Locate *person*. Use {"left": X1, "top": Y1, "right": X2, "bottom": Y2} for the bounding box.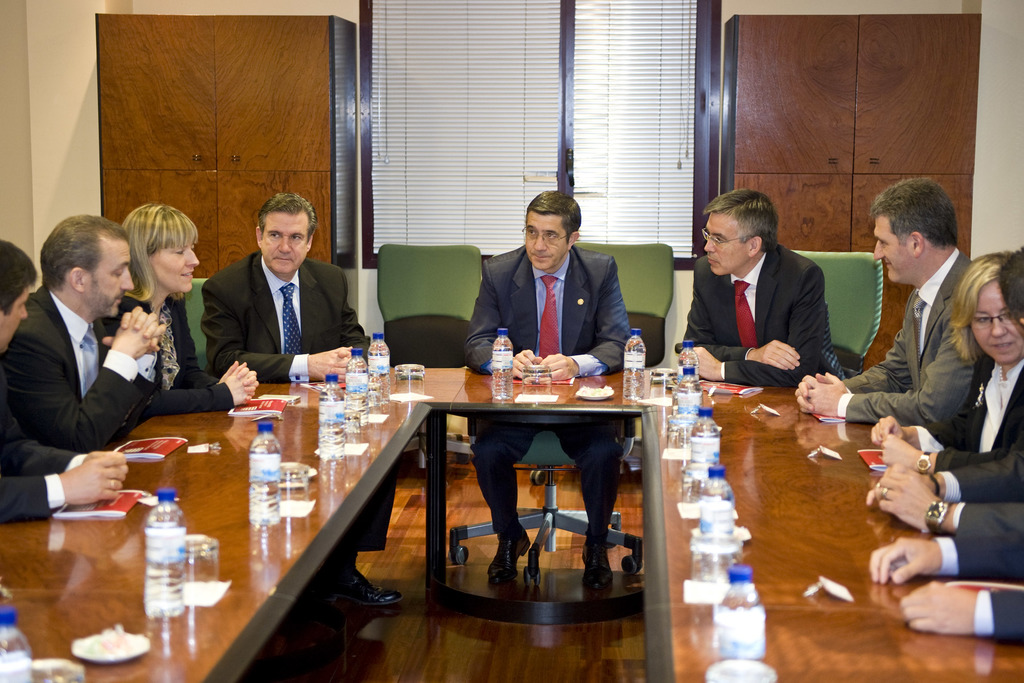
{"left": 658, "top": 186, "right": 833, "bottom": 394}.
